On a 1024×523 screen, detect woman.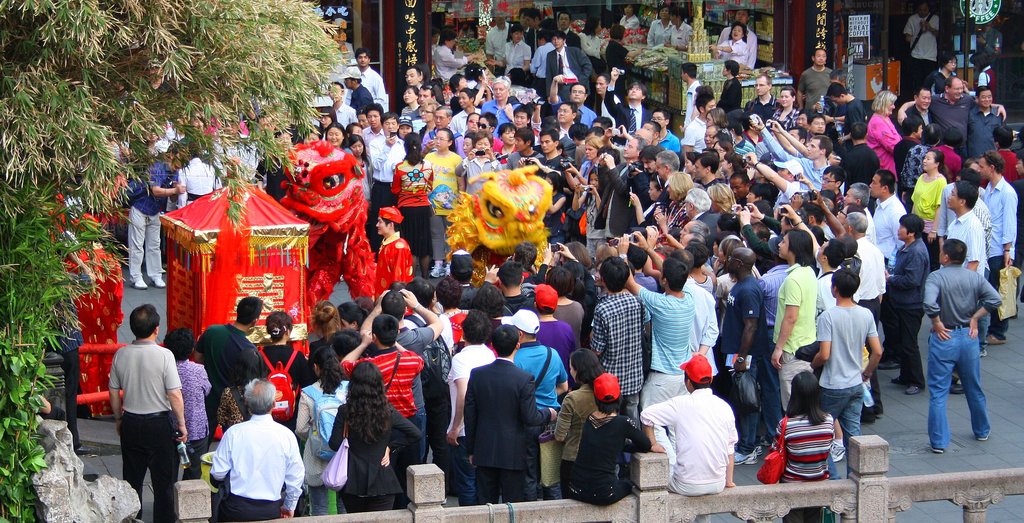
{"left": 307, "top": 301, "right": 341, "bottom": 344}.
